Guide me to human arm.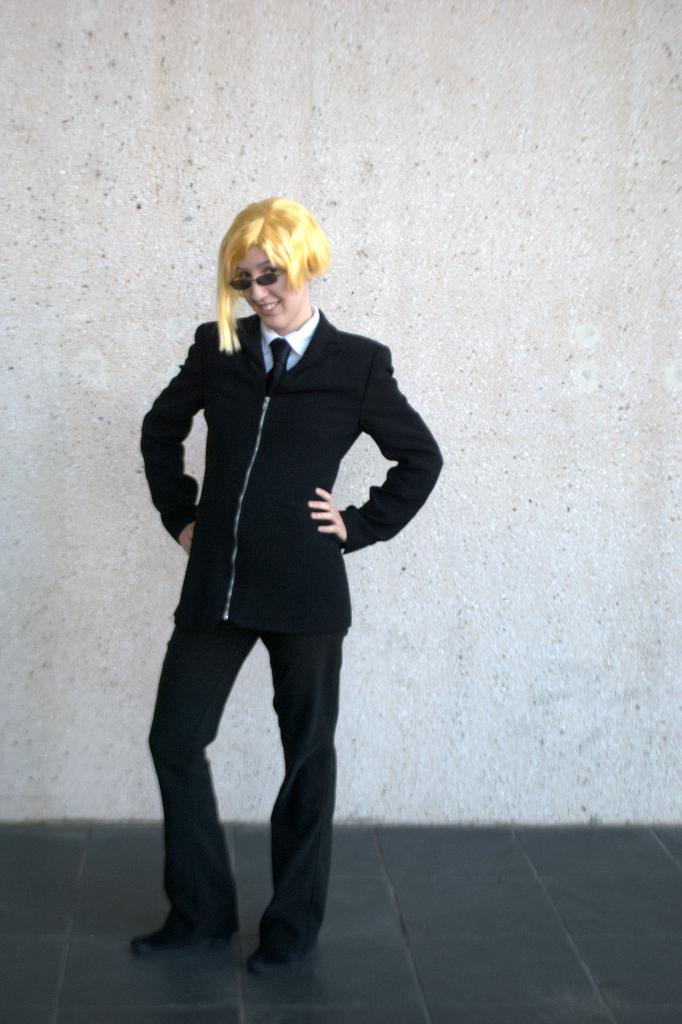
Guidance: 142,321,206,572.
